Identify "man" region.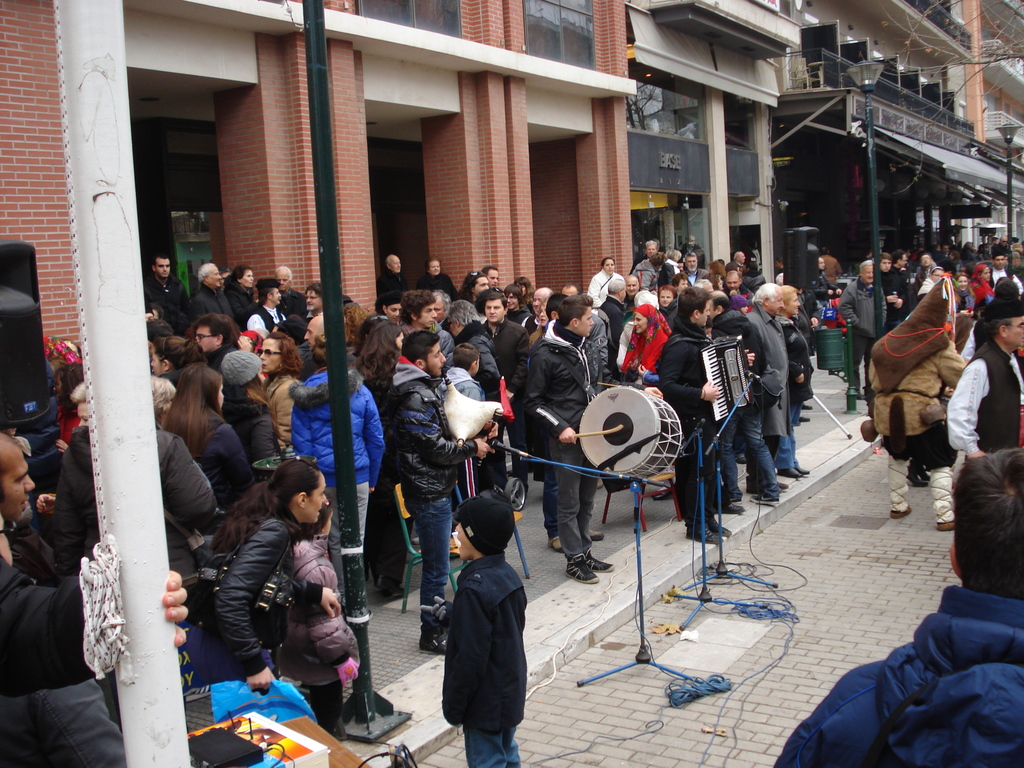
Region: region(393, 332, 500, 653).
